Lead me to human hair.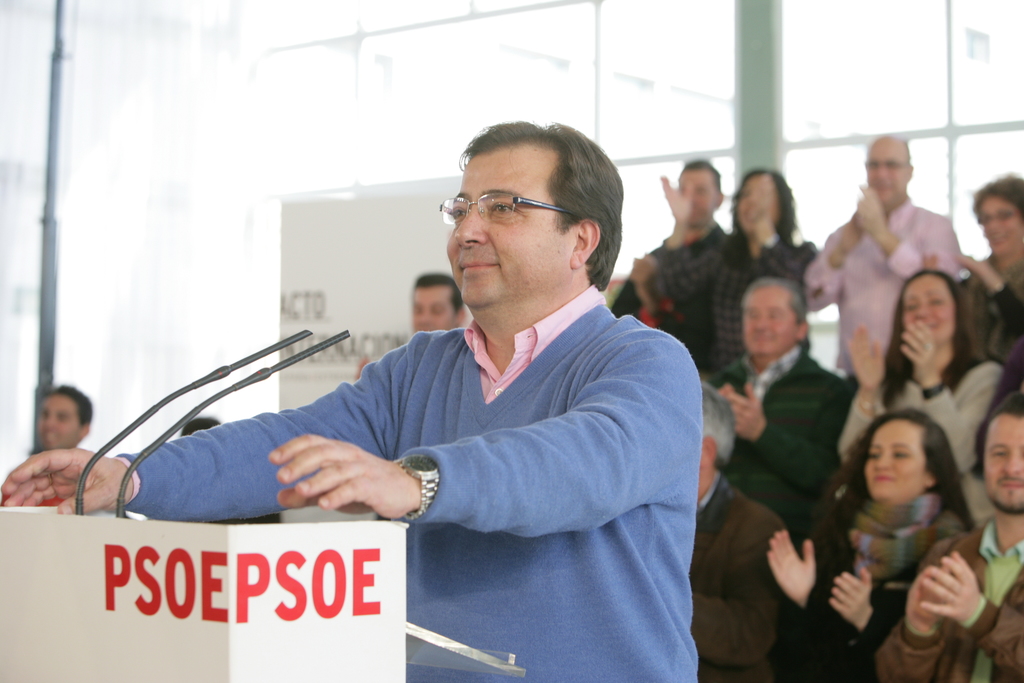
Lead to 879 261 982 415.
